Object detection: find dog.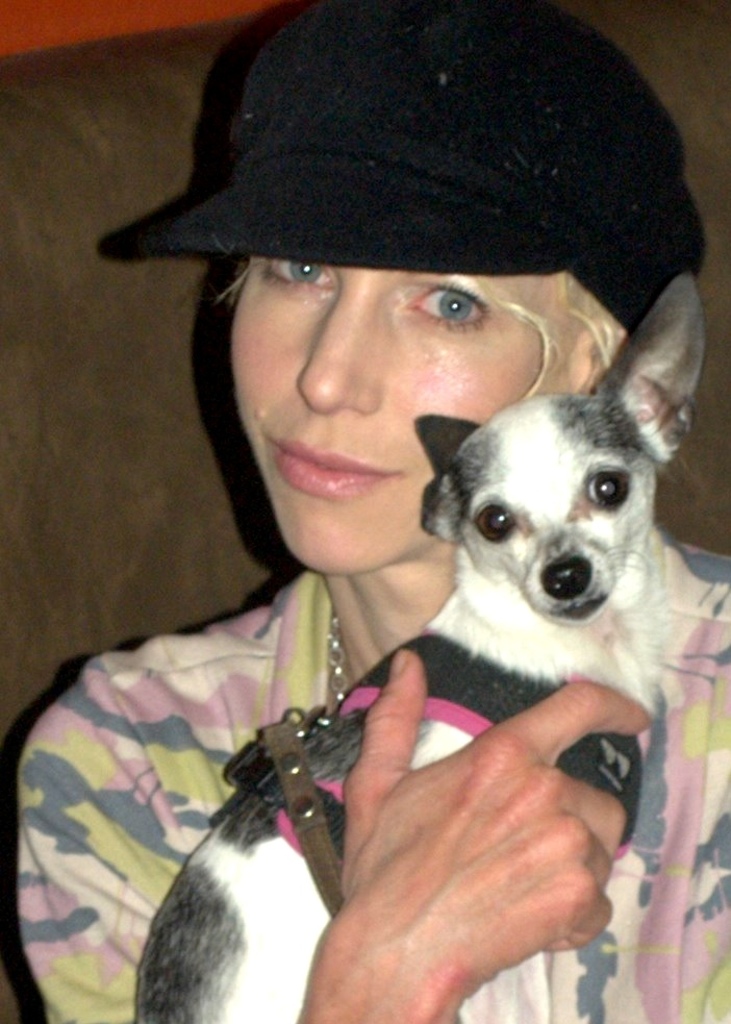
{"x1": 135, "y1": 273, "x2": 703, "y2": 1023}.
